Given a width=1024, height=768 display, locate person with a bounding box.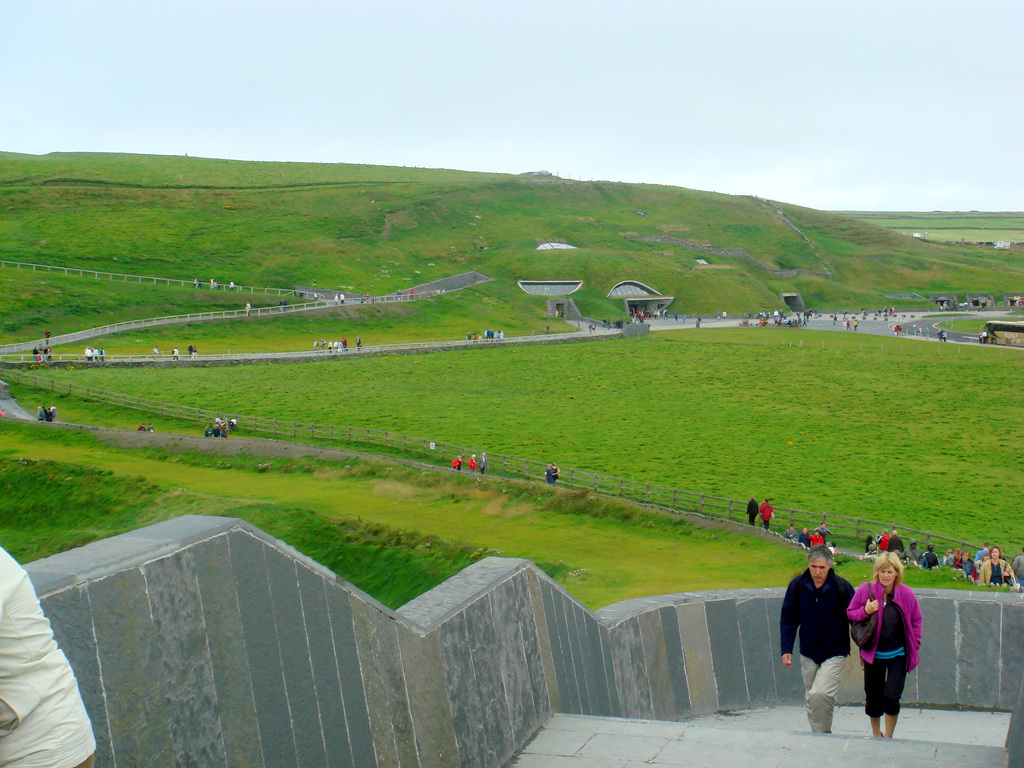
Located: rect(408, 289, 415, 301).
